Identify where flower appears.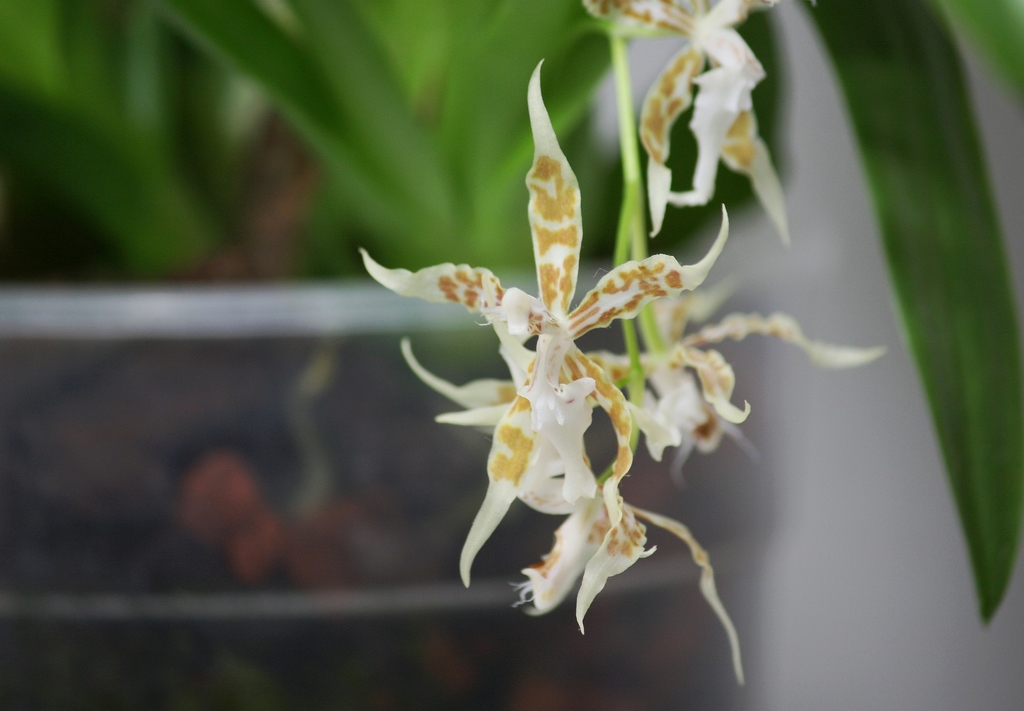
Appears at [575,0,792,241].
